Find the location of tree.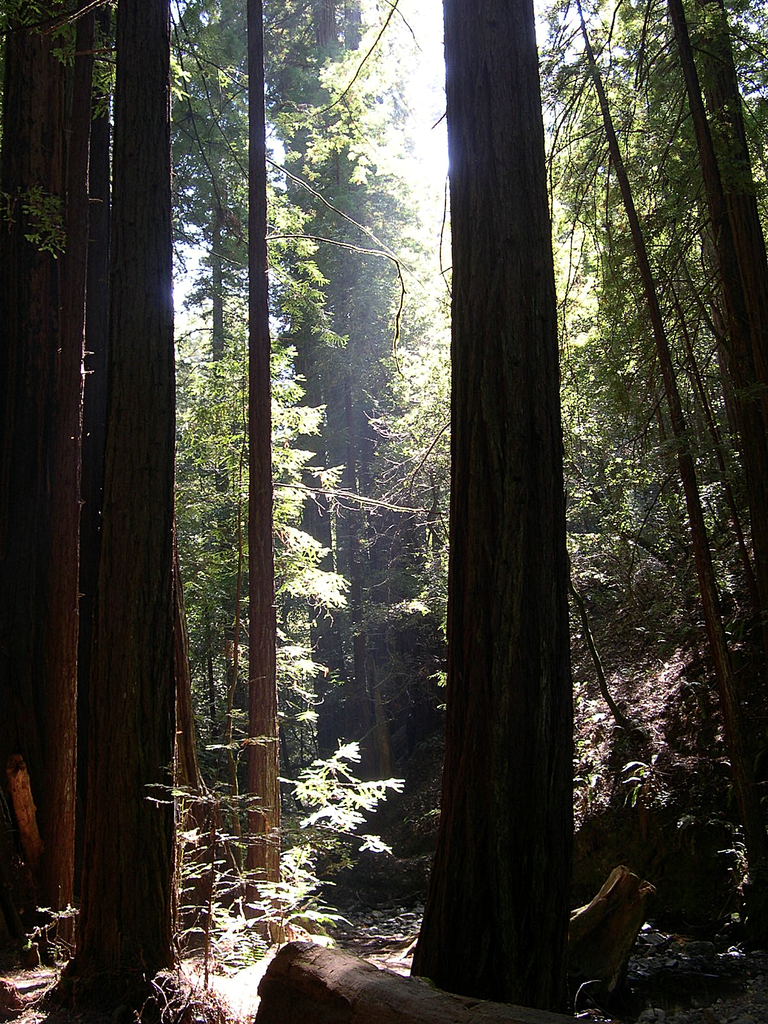
Location: [0,0,86,959].
